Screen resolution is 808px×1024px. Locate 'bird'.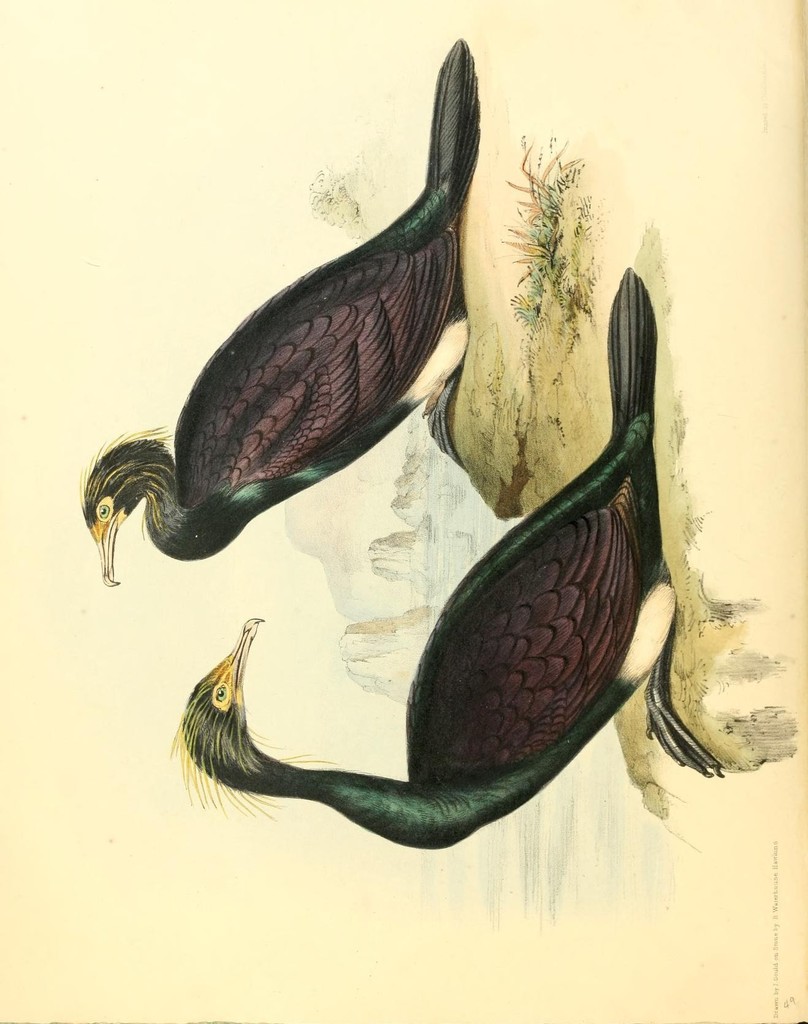
173 269 721 855.
